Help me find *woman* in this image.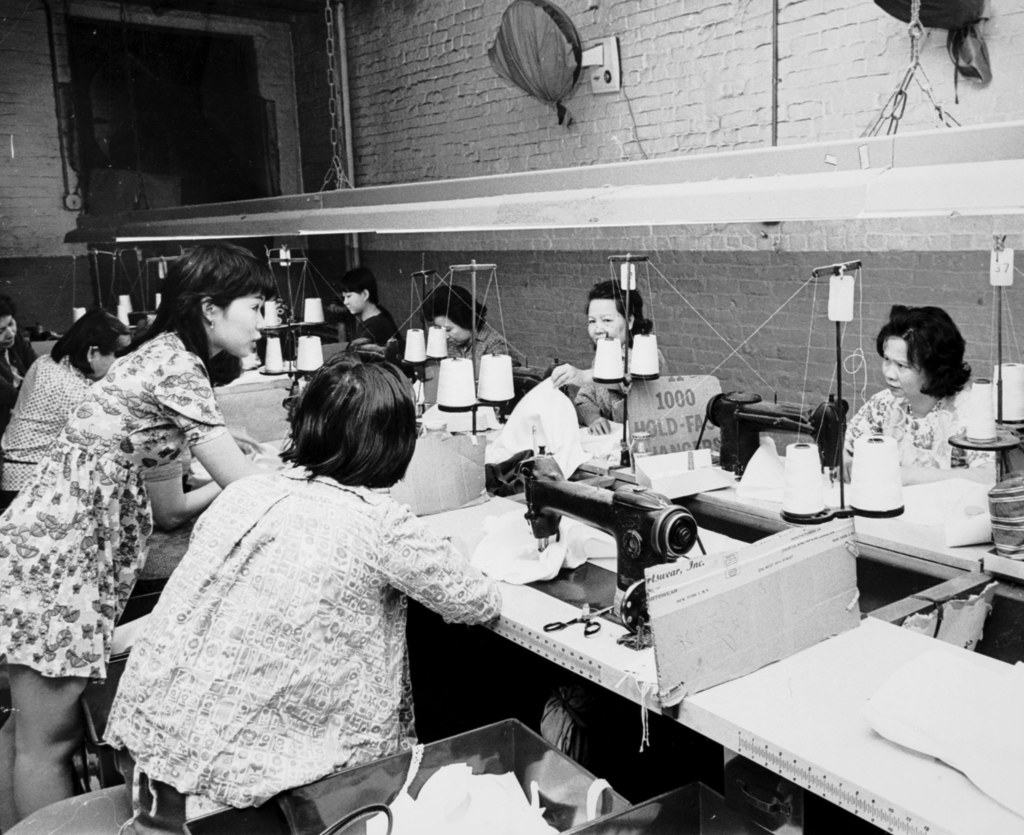
Found it: x1=4 y1=252 x2=250 y2=787.
